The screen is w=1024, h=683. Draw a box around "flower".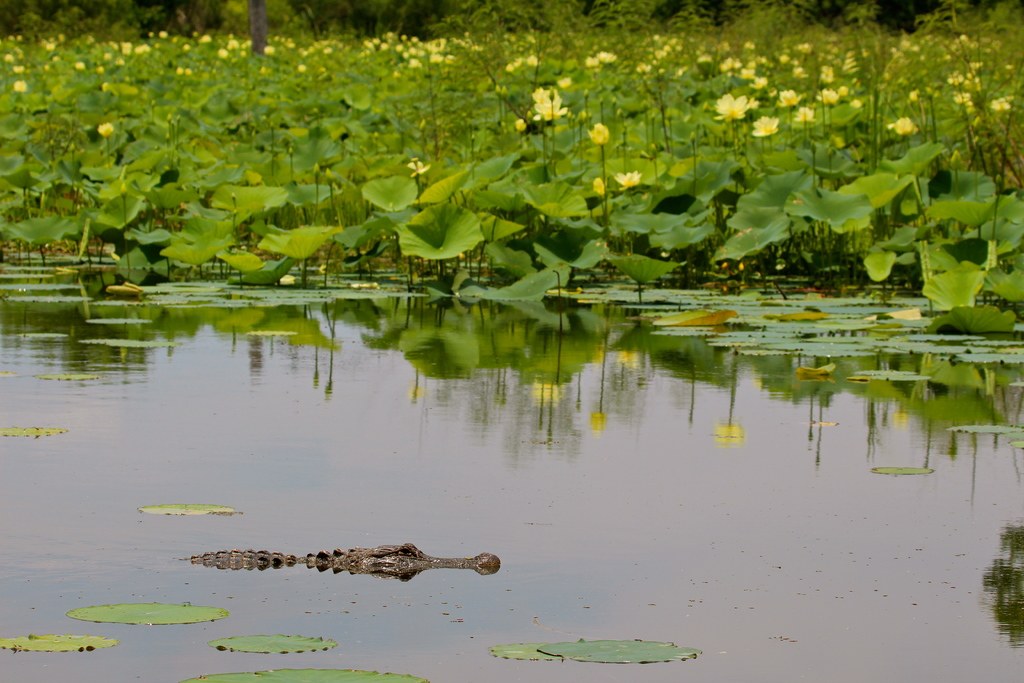
detection(94, 120, 116, 137).
